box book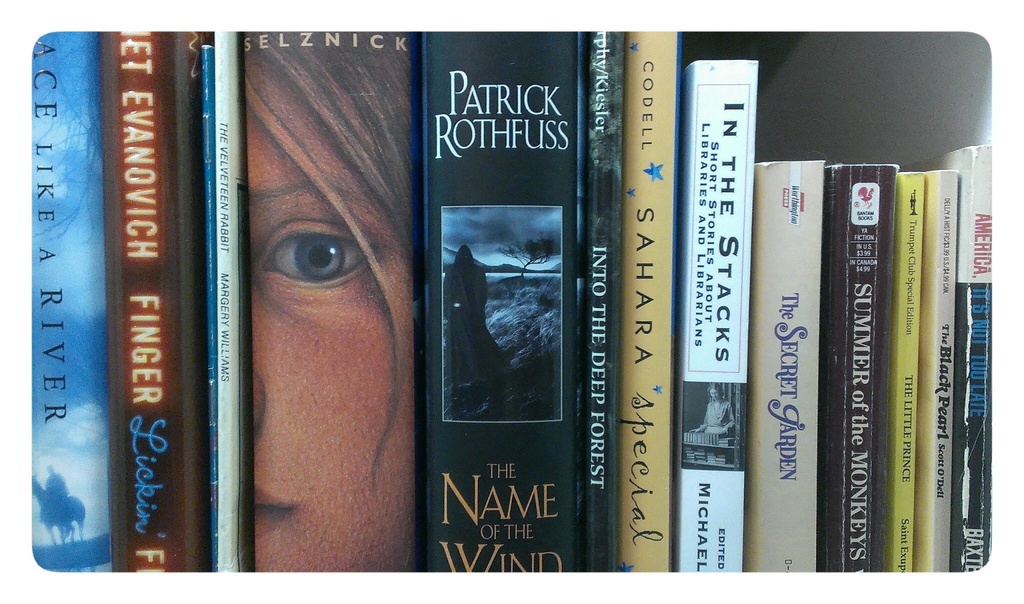
box=[674, 53, 761, 572]
